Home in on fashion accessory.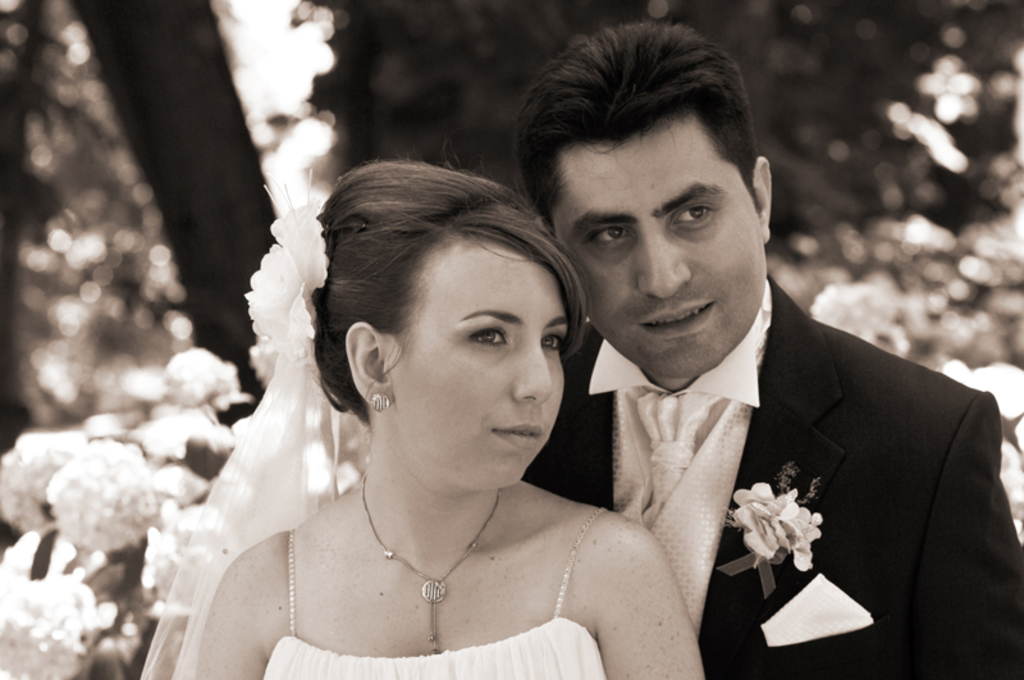
Homed in at (left=366, top=389, right=394, bottom=417).
